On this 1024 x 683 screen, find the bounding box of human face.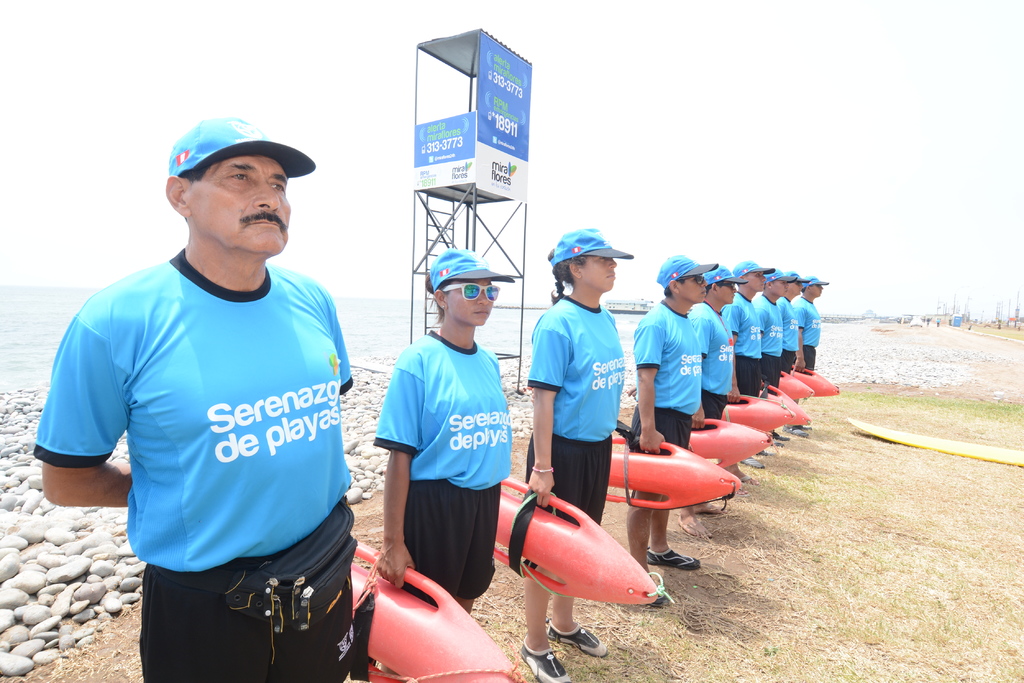
Bounding box: (578,252,617,298).
